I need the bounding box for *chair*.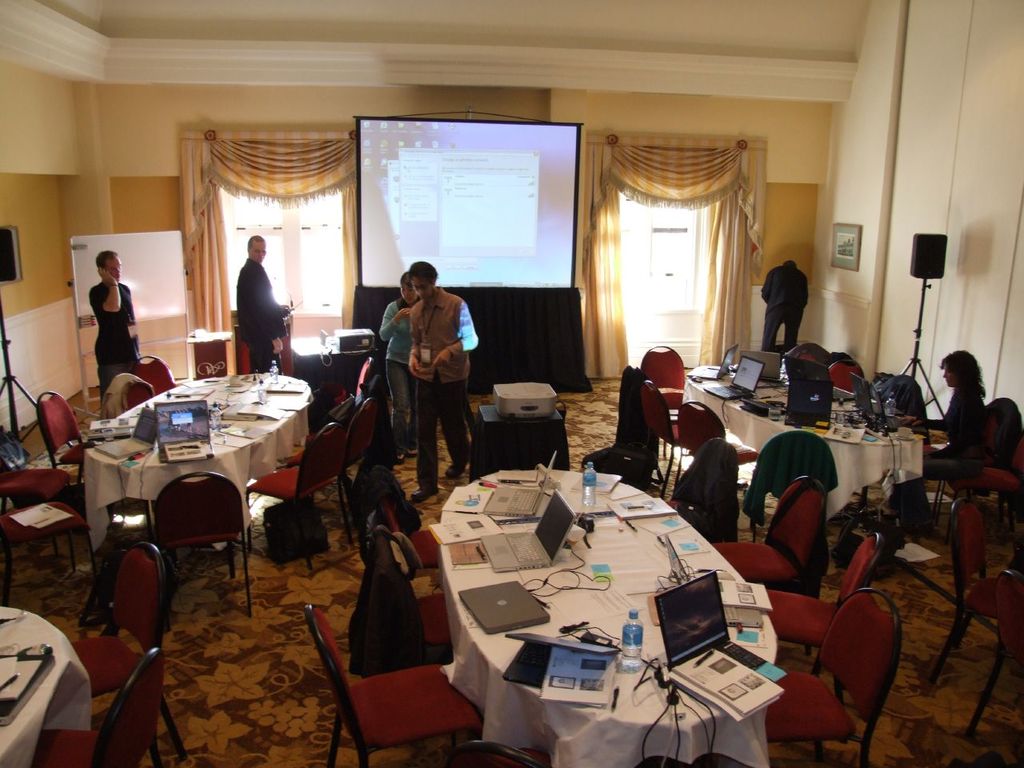
Here it is: (0, 506, 98, 602).
